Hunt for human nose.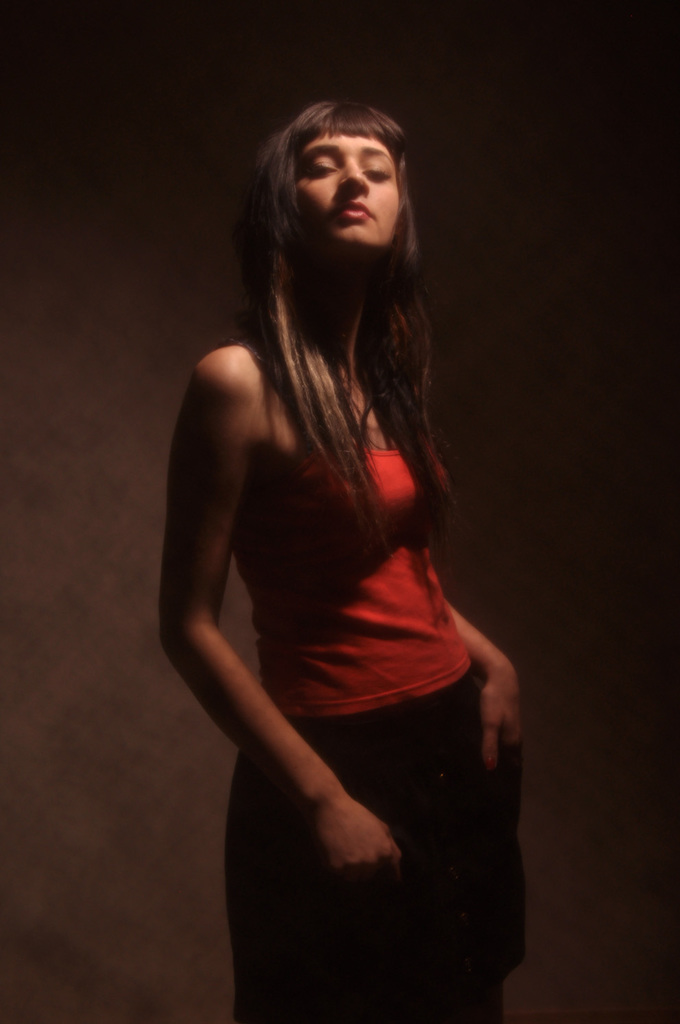
Hunted down at rect(332, 149, 373, 196).
